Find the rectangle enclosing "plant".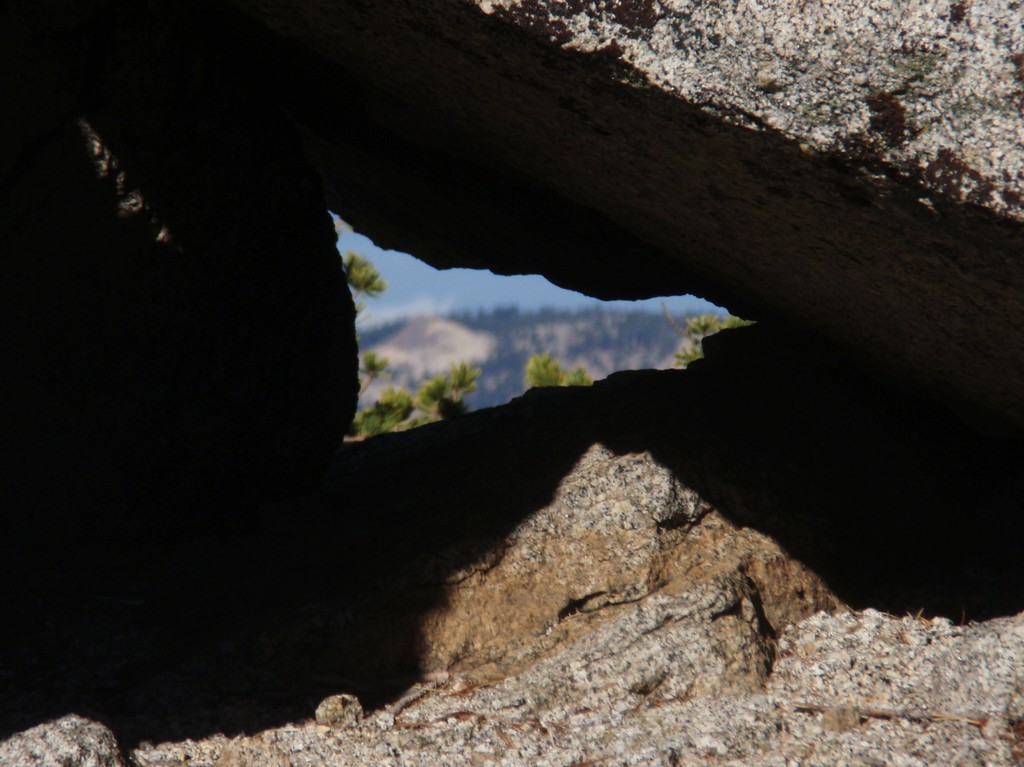
bbox(525, 351, 591, 384).
